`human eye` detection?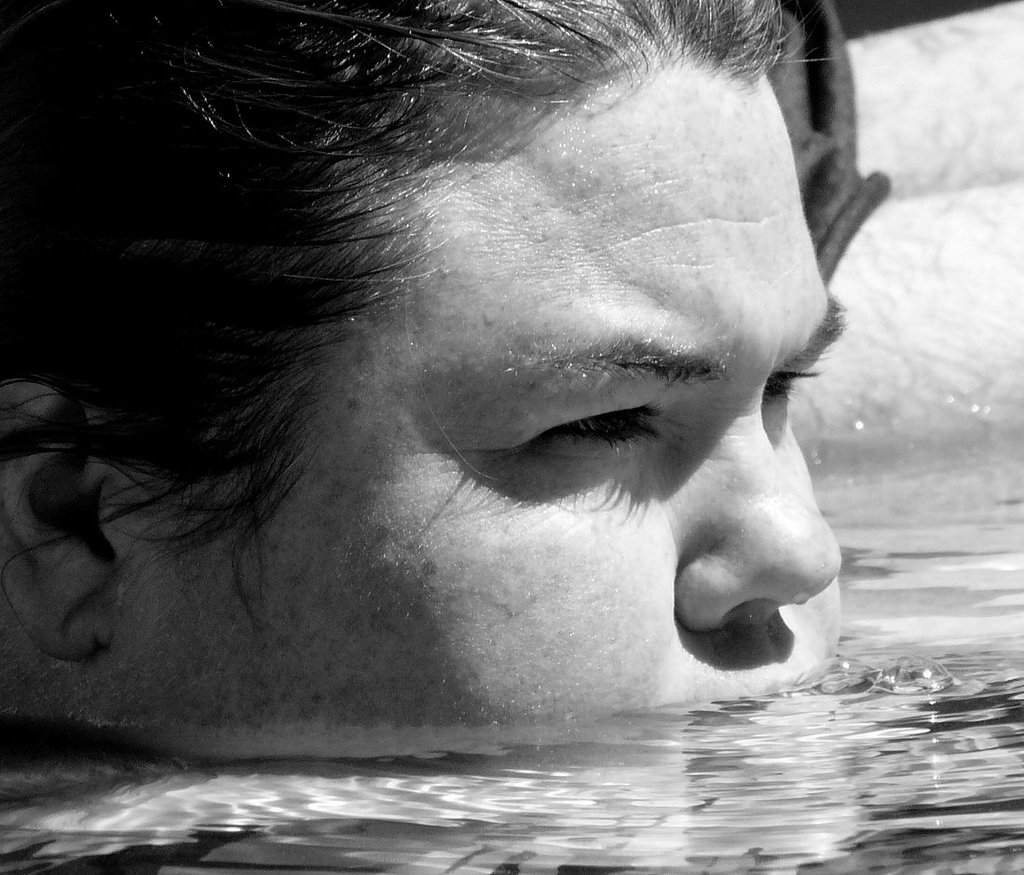
crop(431, 381, 719, 511)
